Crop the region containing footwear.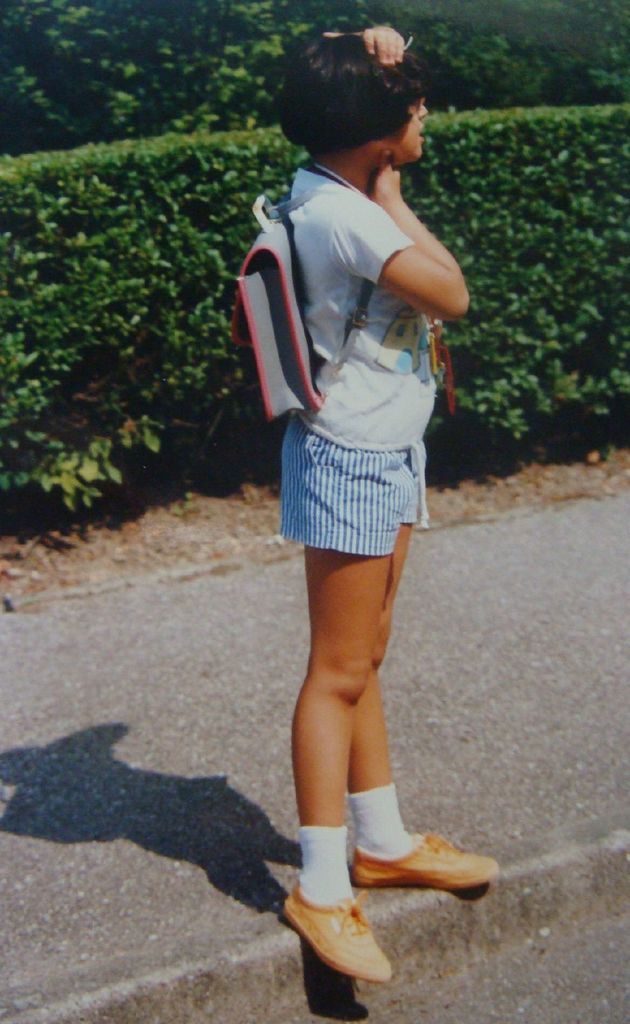
Crop region: pyautogui.locateOnScreen(277, 893, 389, 981).
